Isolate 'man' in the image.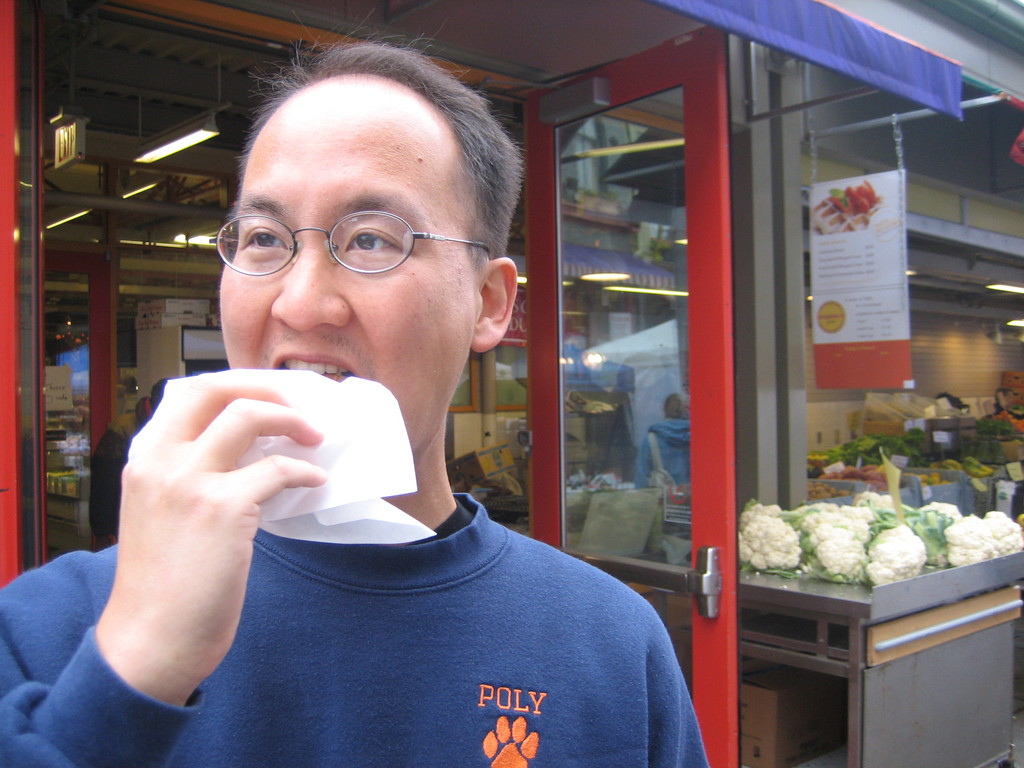
Isolated region: <region>0, 3, 715, 767</region>.
